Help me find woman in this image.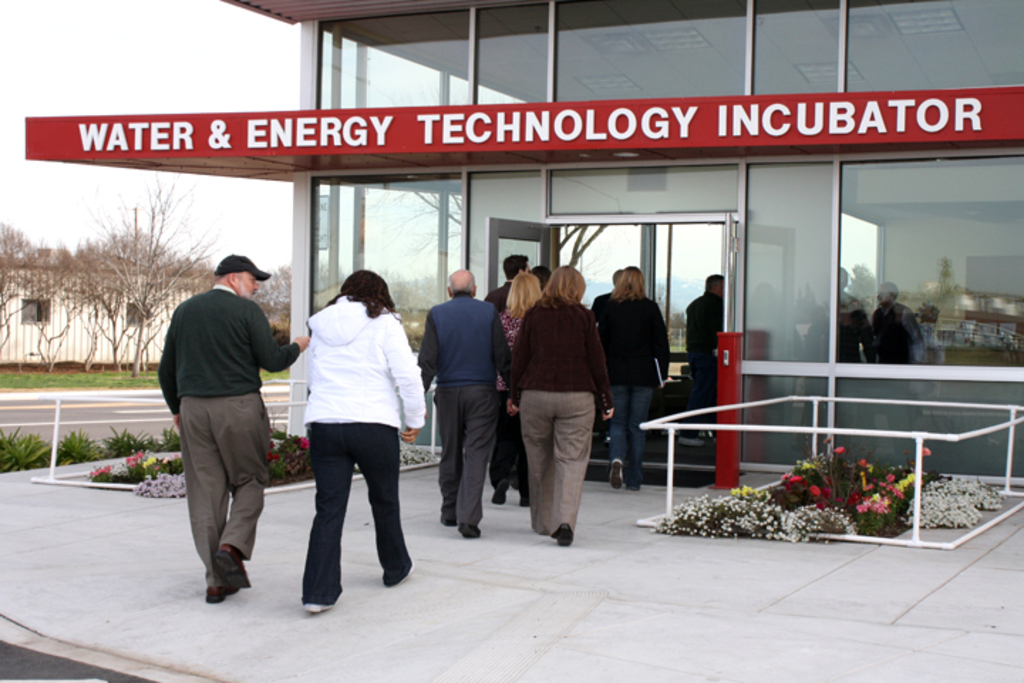
Found it: locate(489, 270, 549, 508).
